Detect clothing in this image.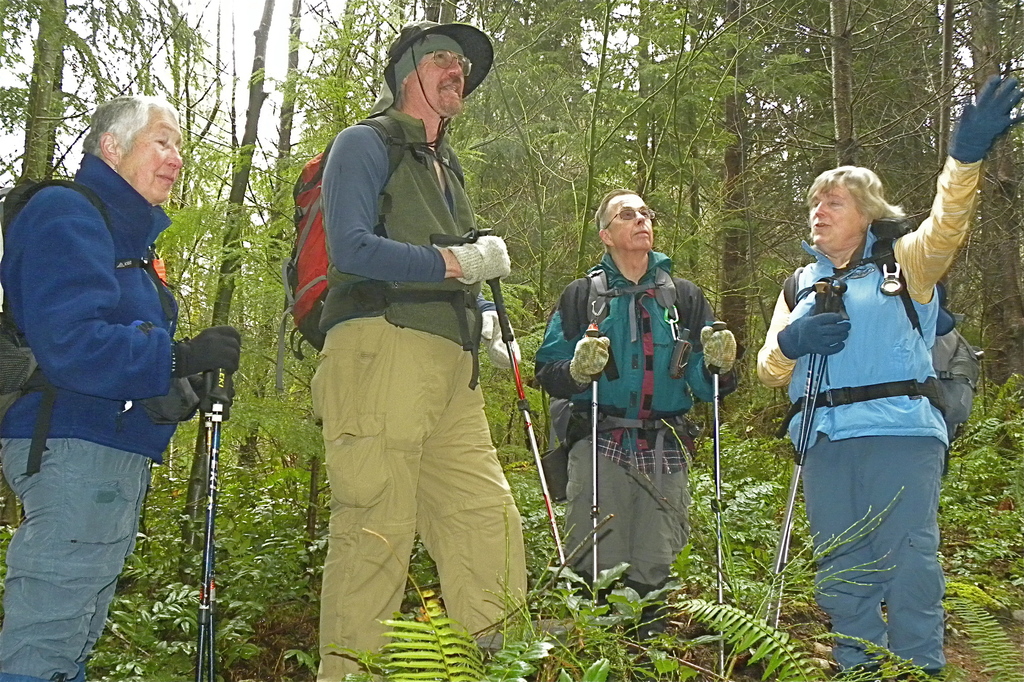
Detection: box(534, 253, 739, 583).
